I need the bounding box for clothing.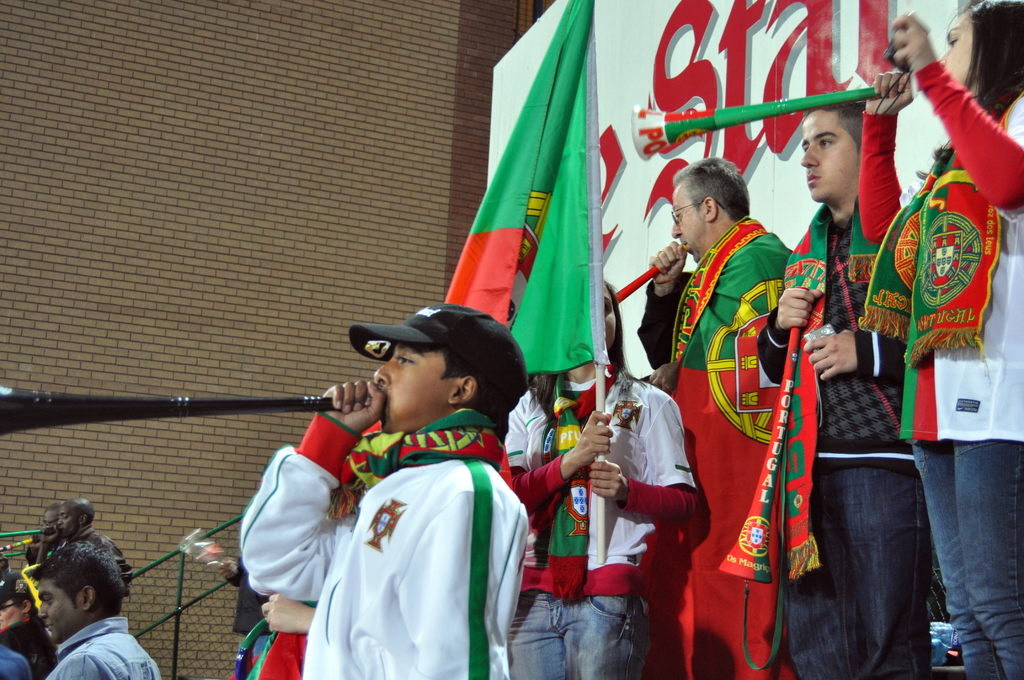
Here it is: pyautogui.locateOnScreen(751, 198, 937, 679).
